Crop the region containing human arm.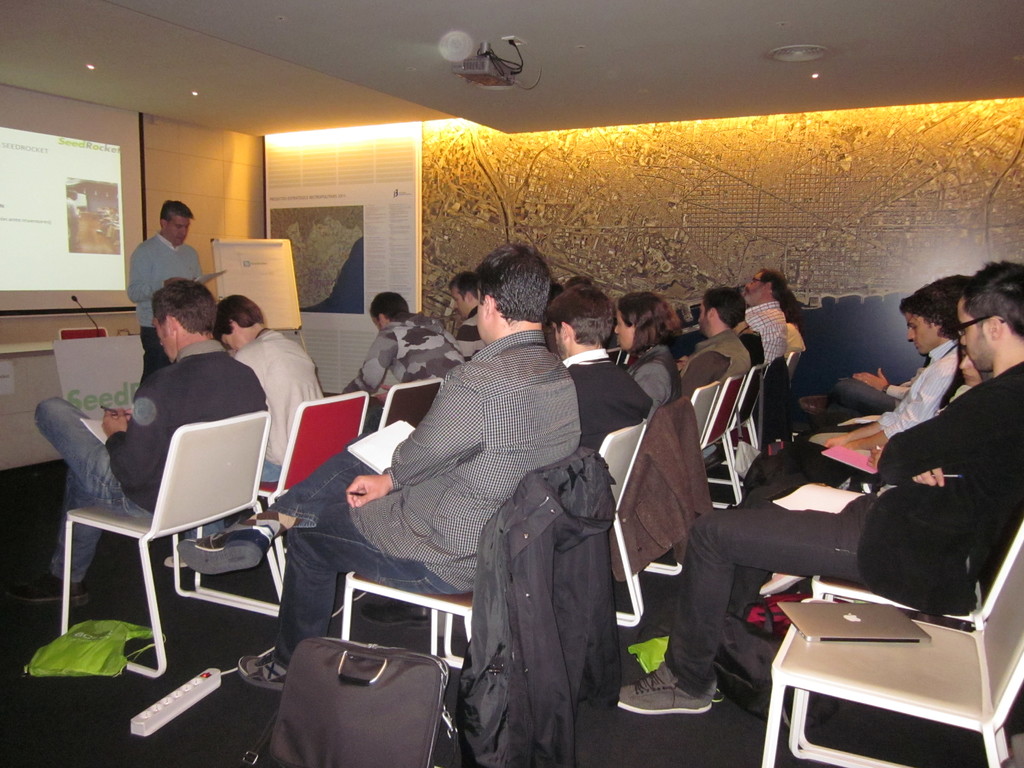
Crop region: (left=674, top=356, right=731, bottom=400).
